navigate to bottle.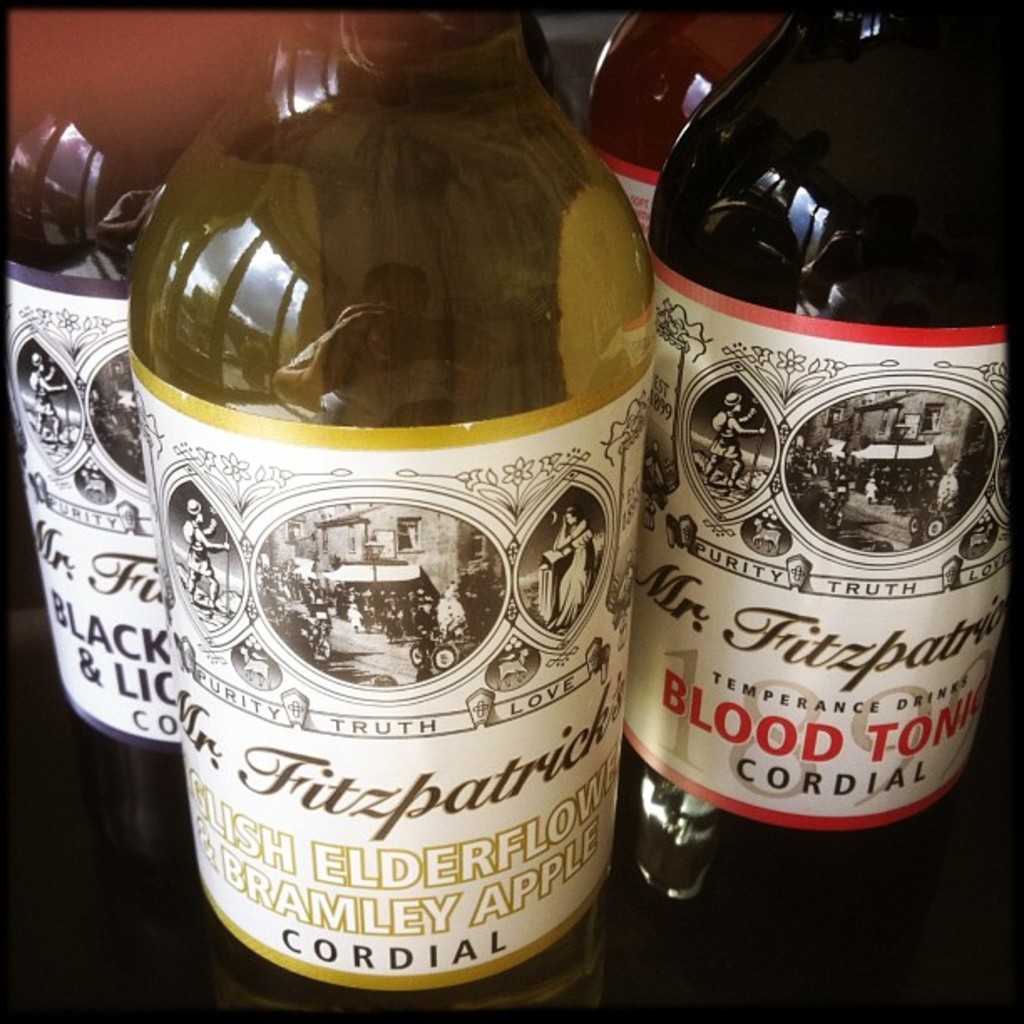
Navigation target: bbox(514, 5, 574, 115).
